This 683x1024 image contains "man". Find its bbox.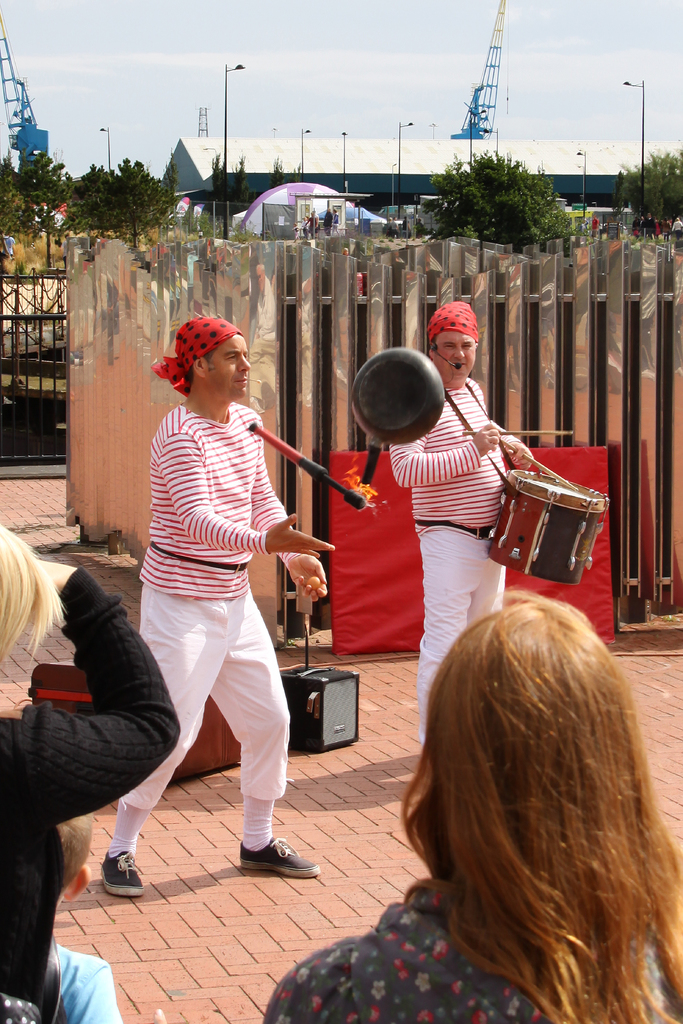
pyautogui.locateOnScreen(381, 294, 546, 764).
